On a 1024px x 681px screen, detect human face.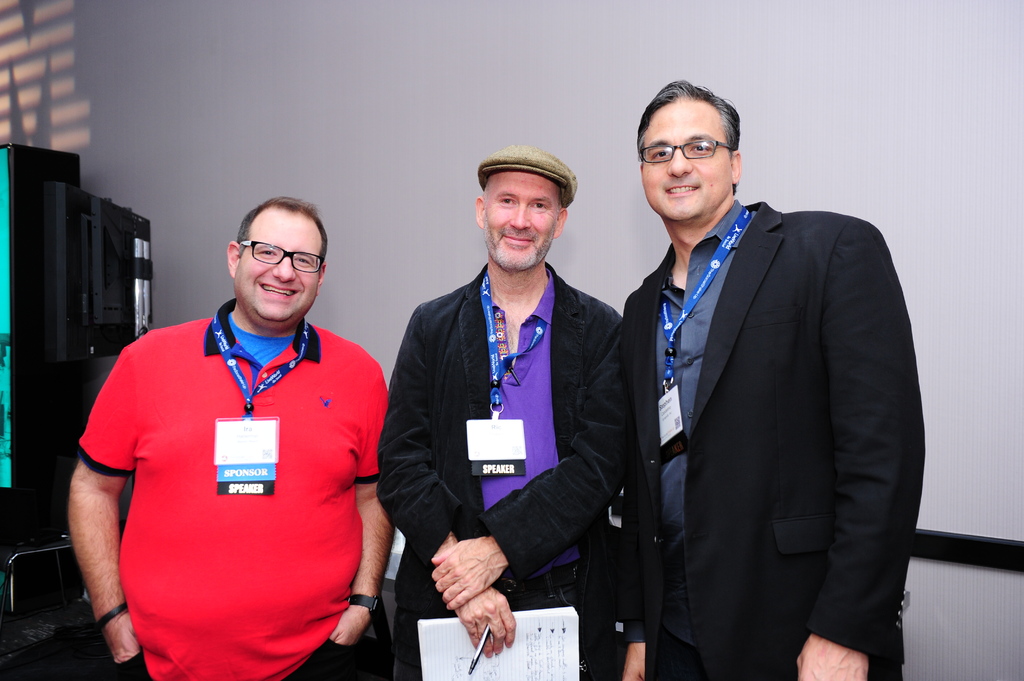
[640, 97, 731, 220].
